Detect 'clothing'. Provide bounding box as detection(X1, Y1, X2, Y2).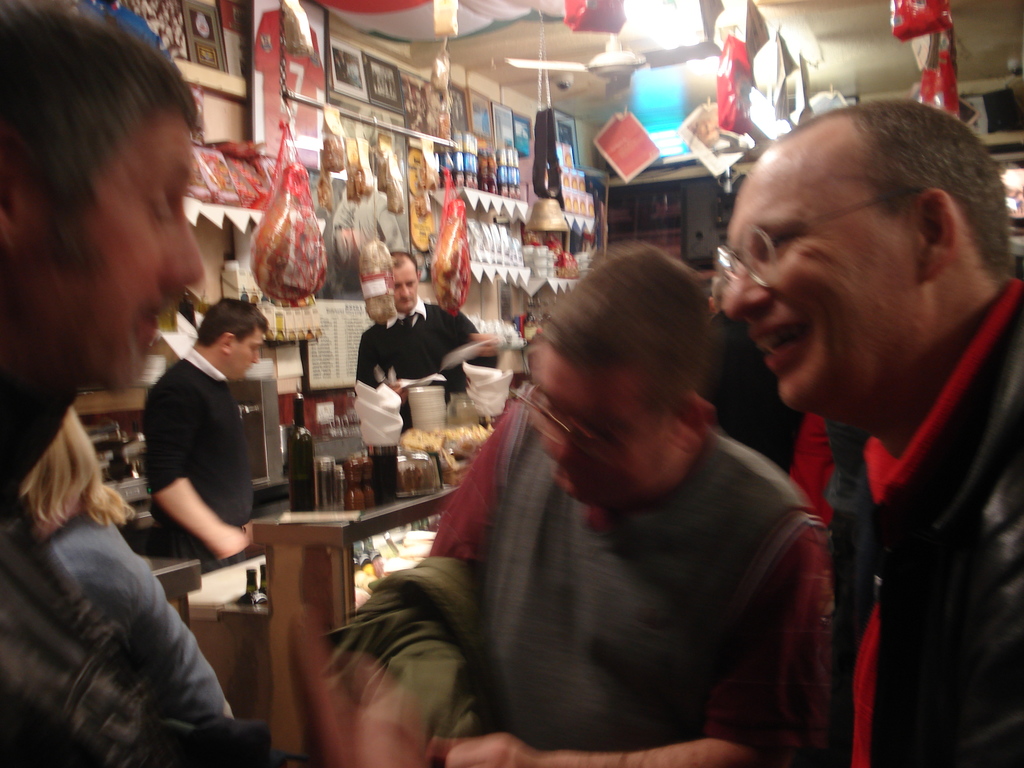
detection(835, 273, 1023, 767).
